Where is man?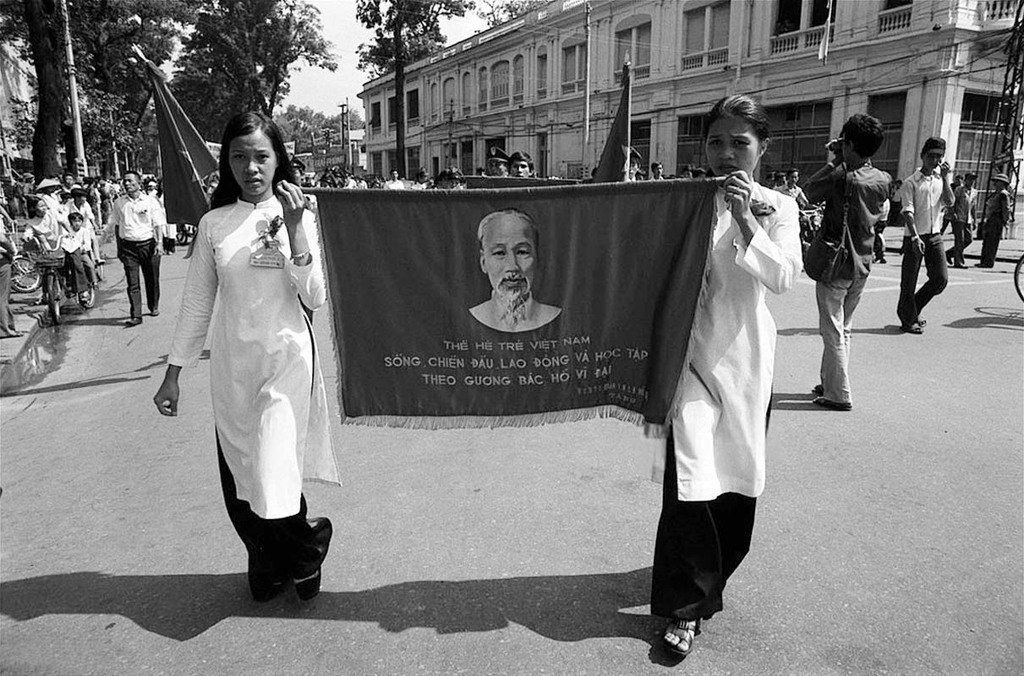
BBox(798, 107, 895, 401).
